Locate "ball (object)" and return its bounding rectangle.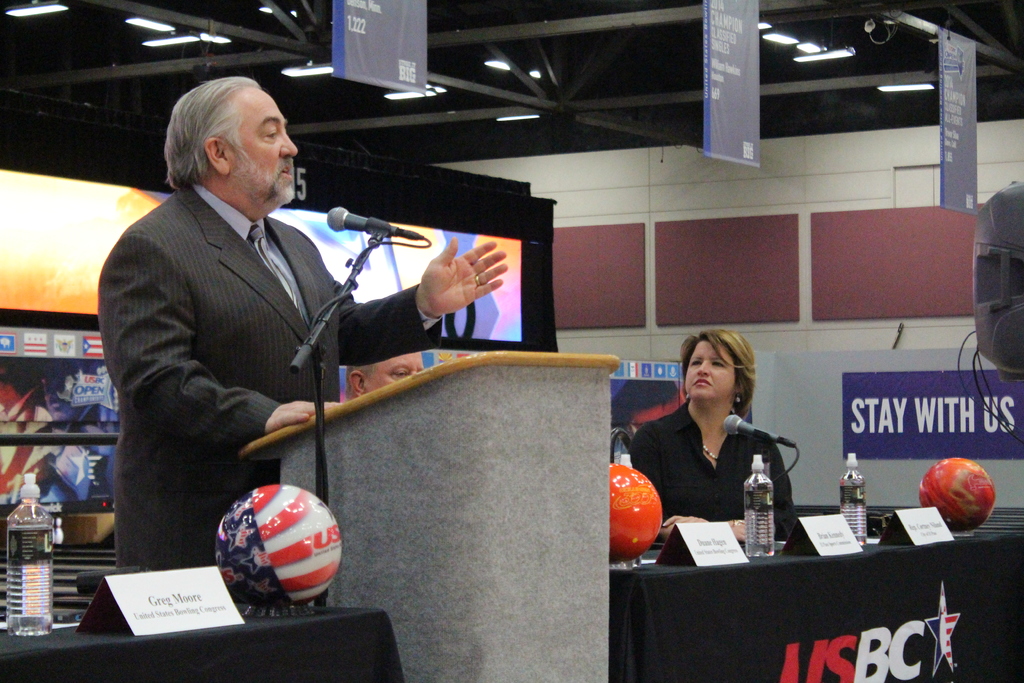
(x1=922, y1=457, x2=992, y2=534).
